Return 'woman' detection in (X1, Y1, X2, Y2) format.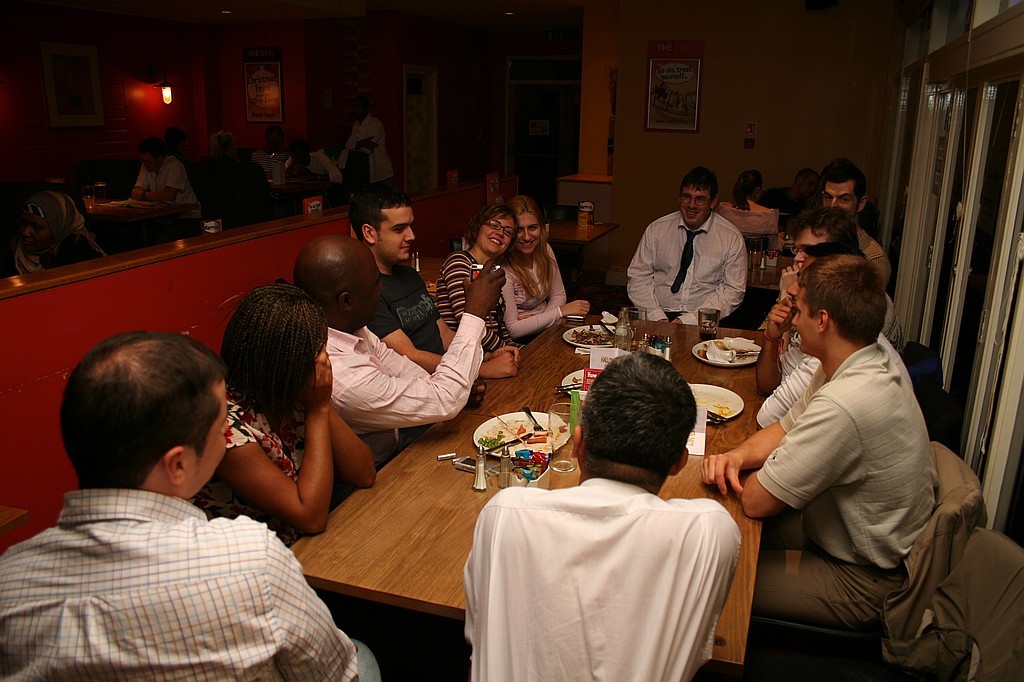
(499, 195, 591, 337).
